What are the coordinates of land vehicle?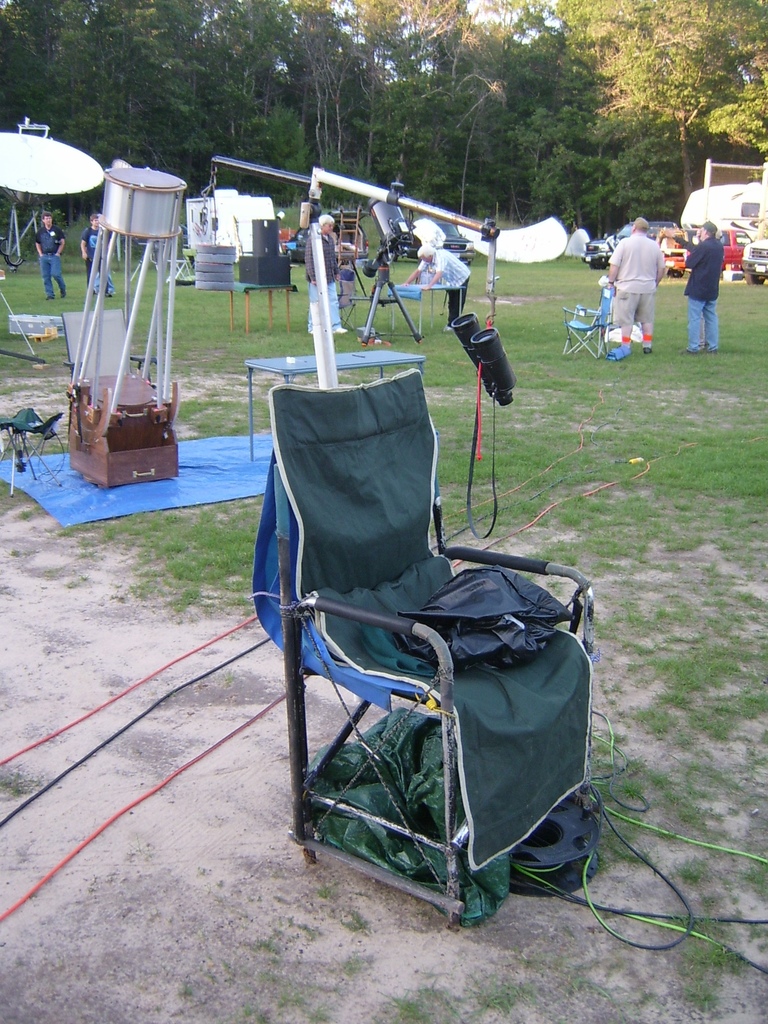
pyautogui.locateOnScreen(388, 222, 478, 262).
